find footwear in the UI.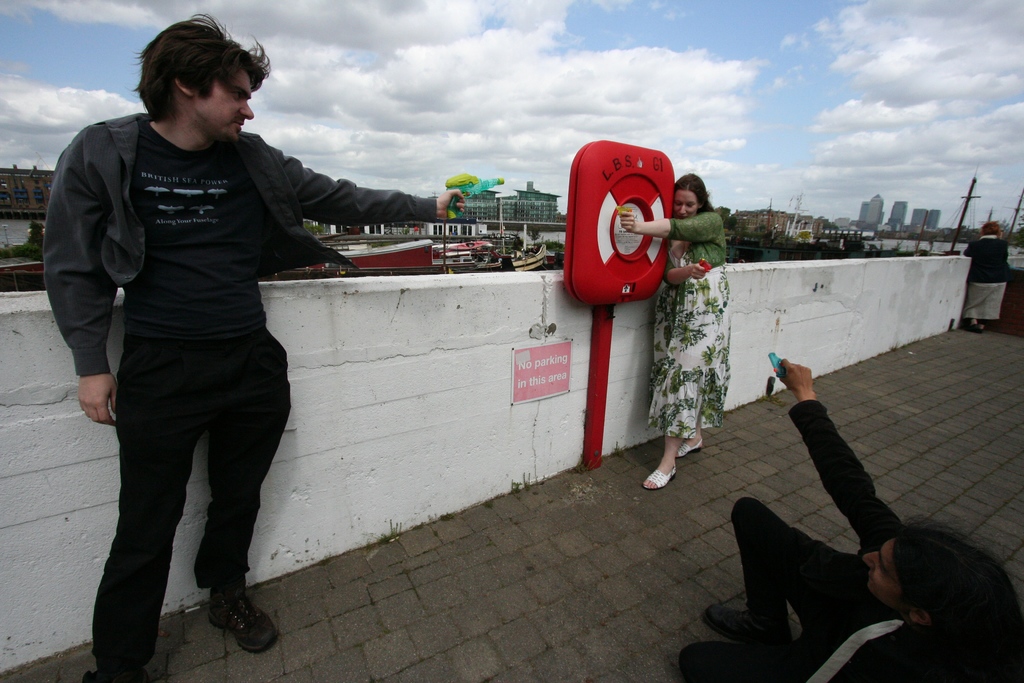
UI element at [x1=705, y1=603, x2=755, y2=653].
